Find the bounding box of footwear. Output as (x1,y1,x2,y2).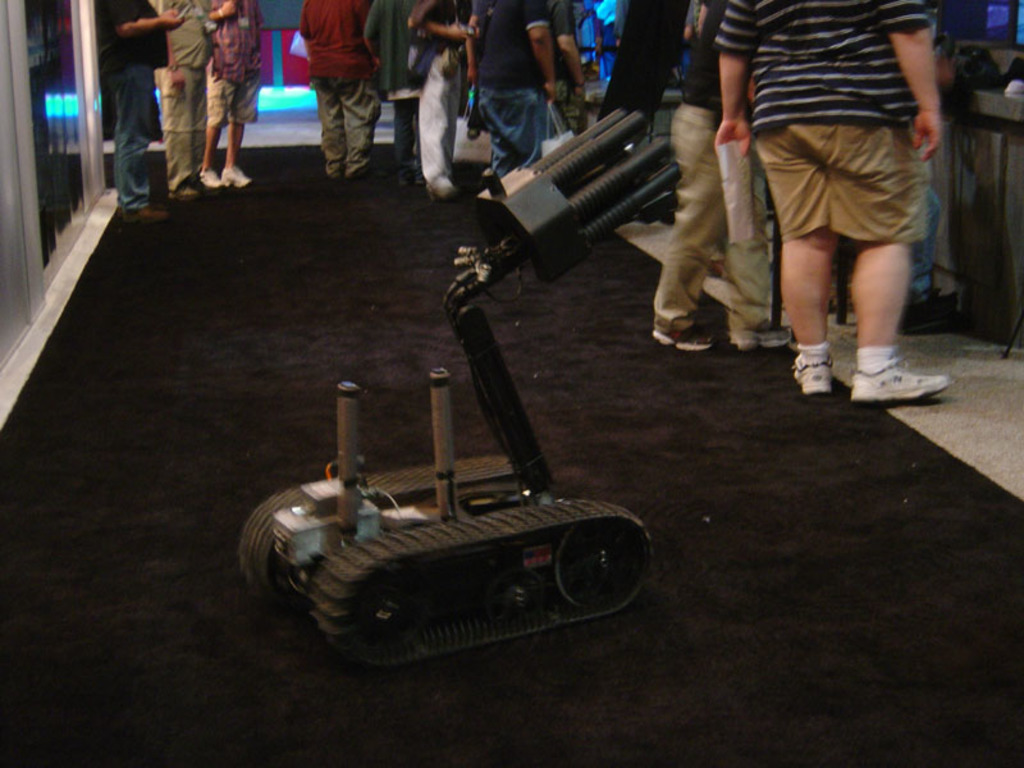
(650,324,712,356).
